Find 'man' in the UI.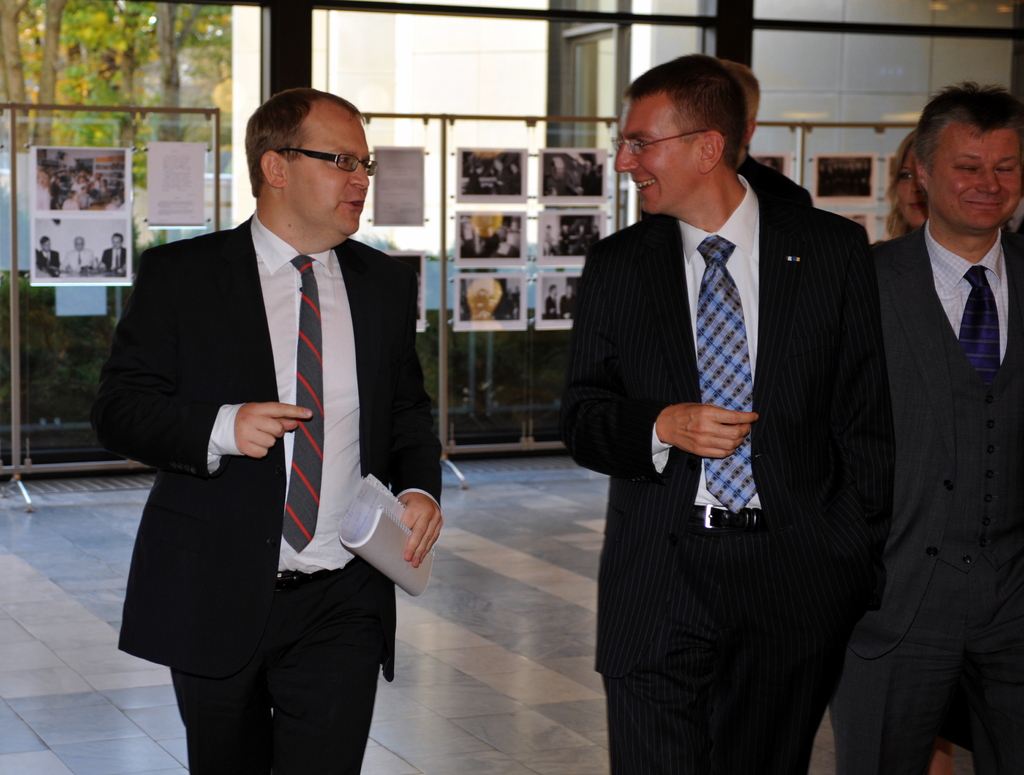
UI element at [95,91,445,774].
